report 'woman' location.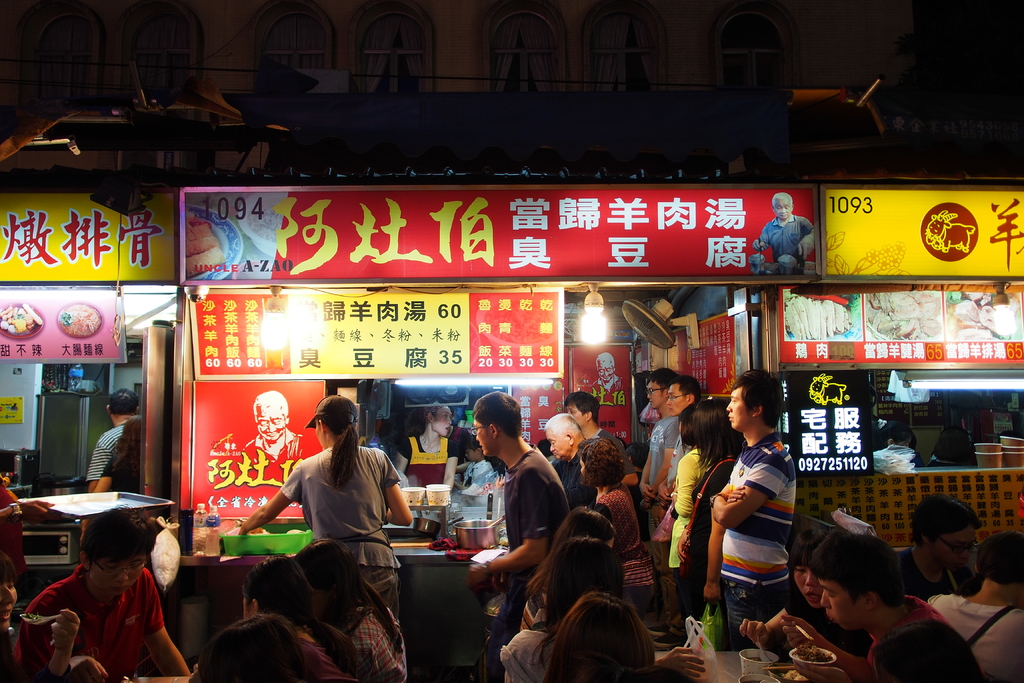
Report: (x1=387, y1=386, x2=473, y2=507).
